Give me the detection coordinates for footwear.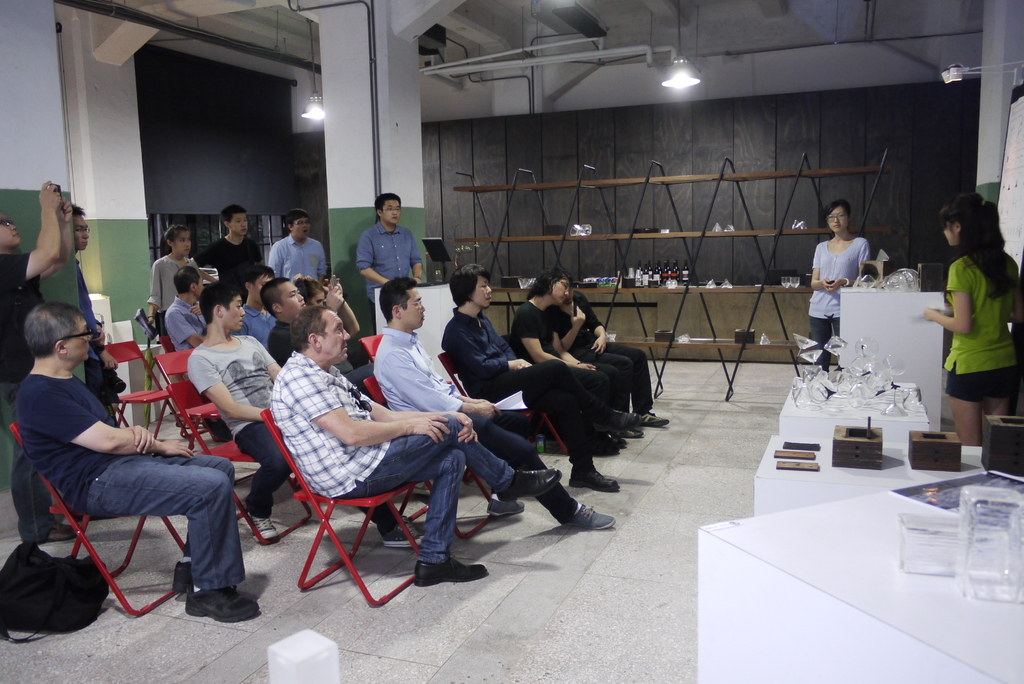
crop(172, 558, 192, 592).
